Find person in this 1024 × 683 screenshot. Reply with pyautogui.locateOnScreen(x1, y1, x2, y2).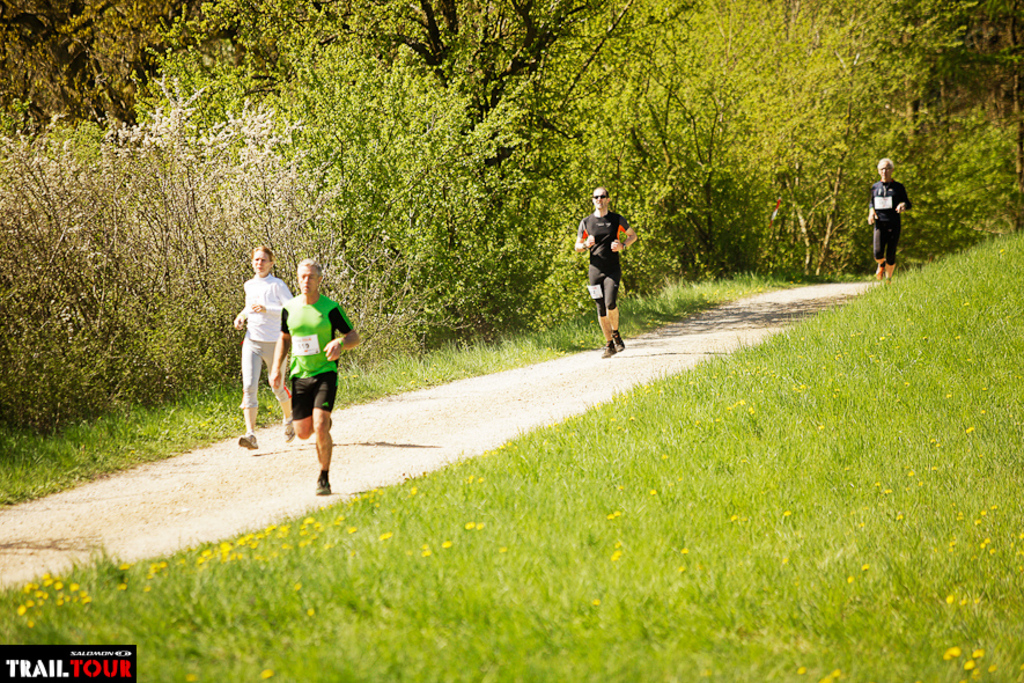
pyautogui.locateOnScreen(572, 185, 634, 350).
